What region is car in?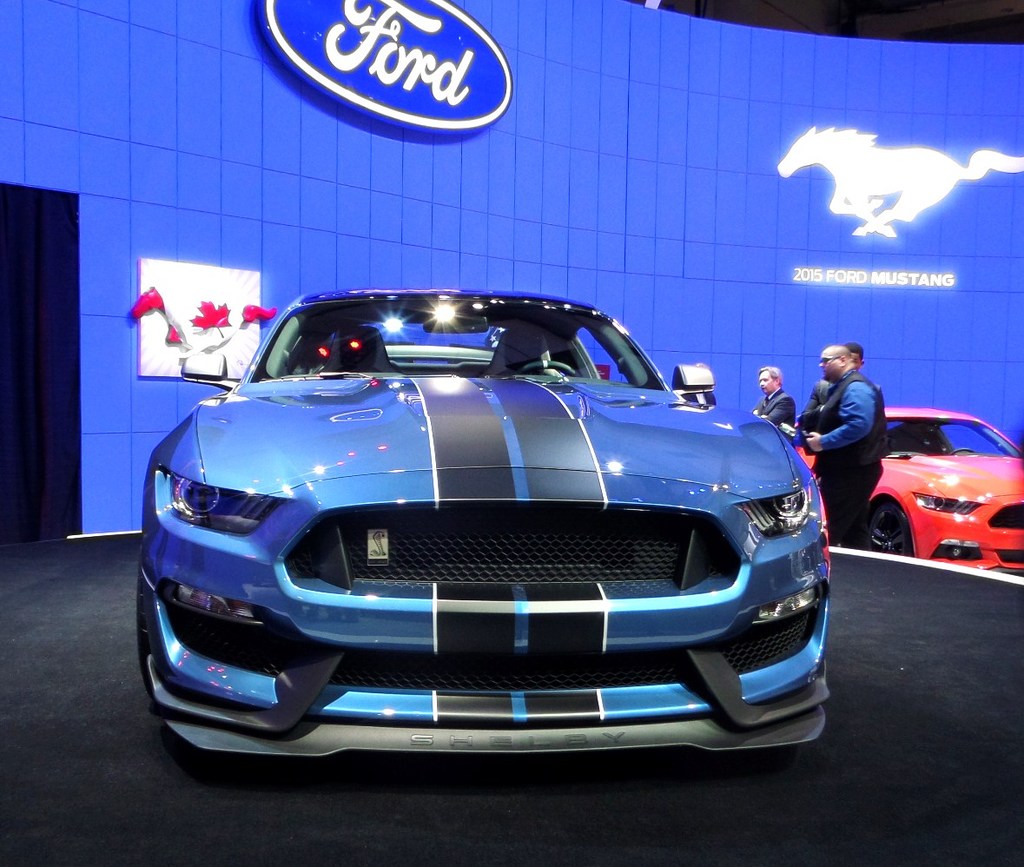
l=791, t=405, r=1023, b=572.
